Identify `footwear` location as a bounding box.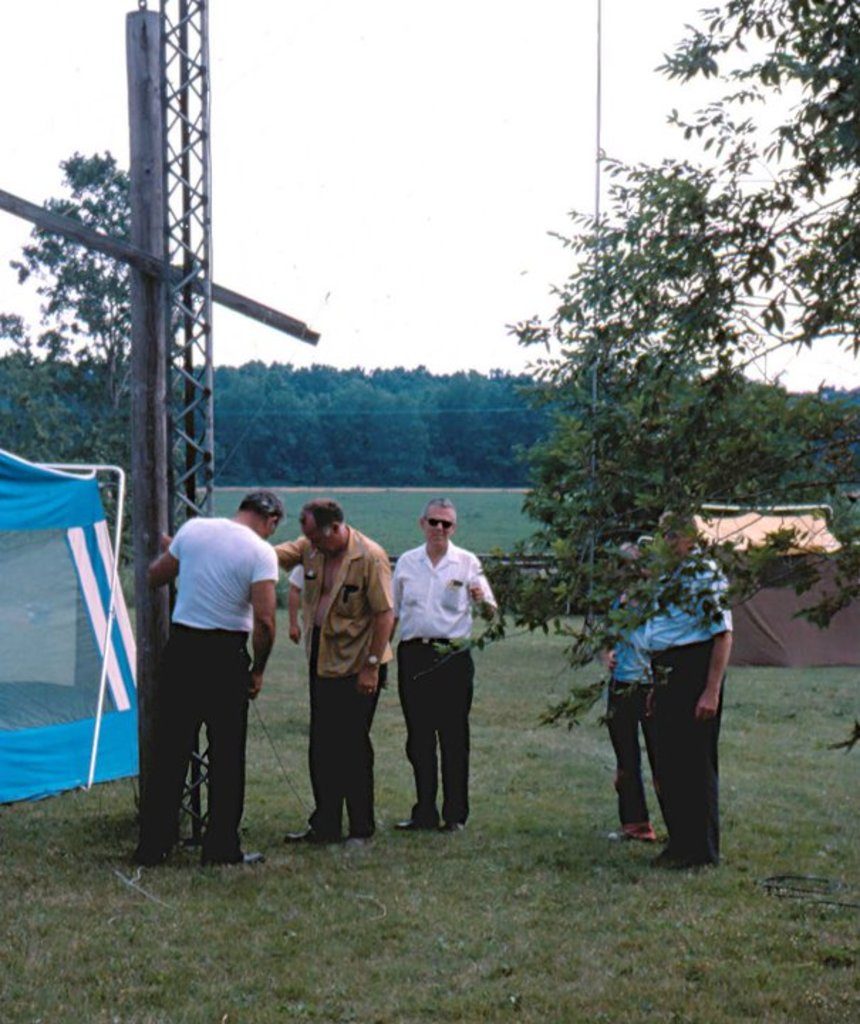
crop(596, 821, 658, 843).
